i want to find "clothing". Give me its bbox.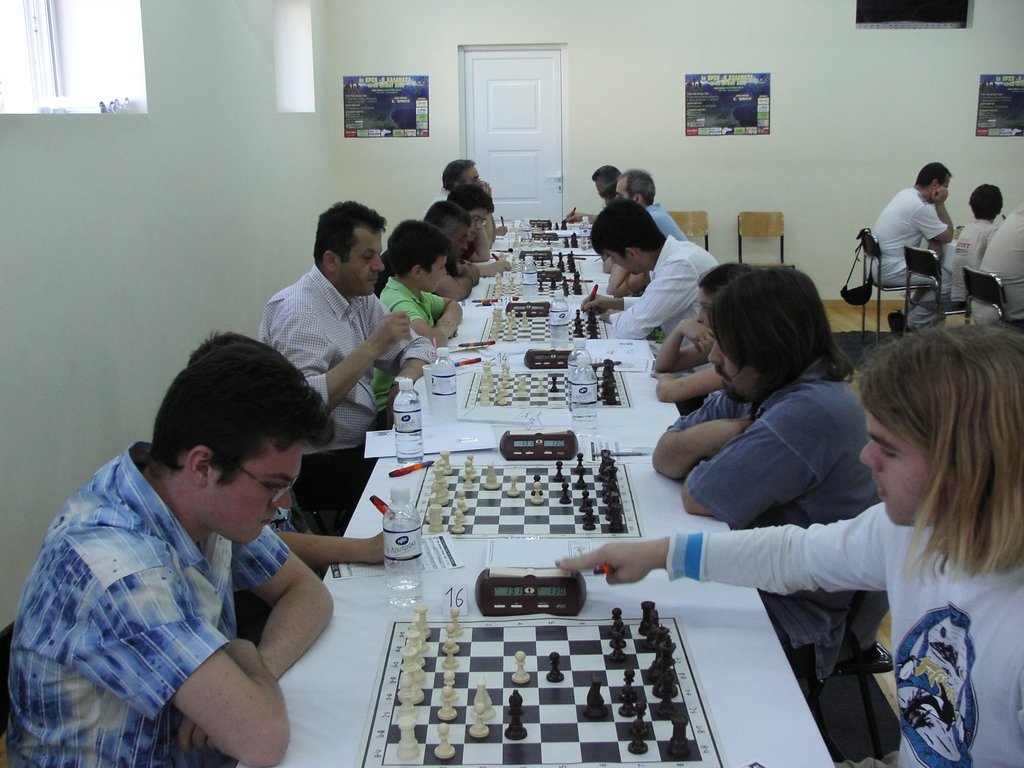
{"left": 8, "top": 438, "right": 288, "bottom": 767}.
